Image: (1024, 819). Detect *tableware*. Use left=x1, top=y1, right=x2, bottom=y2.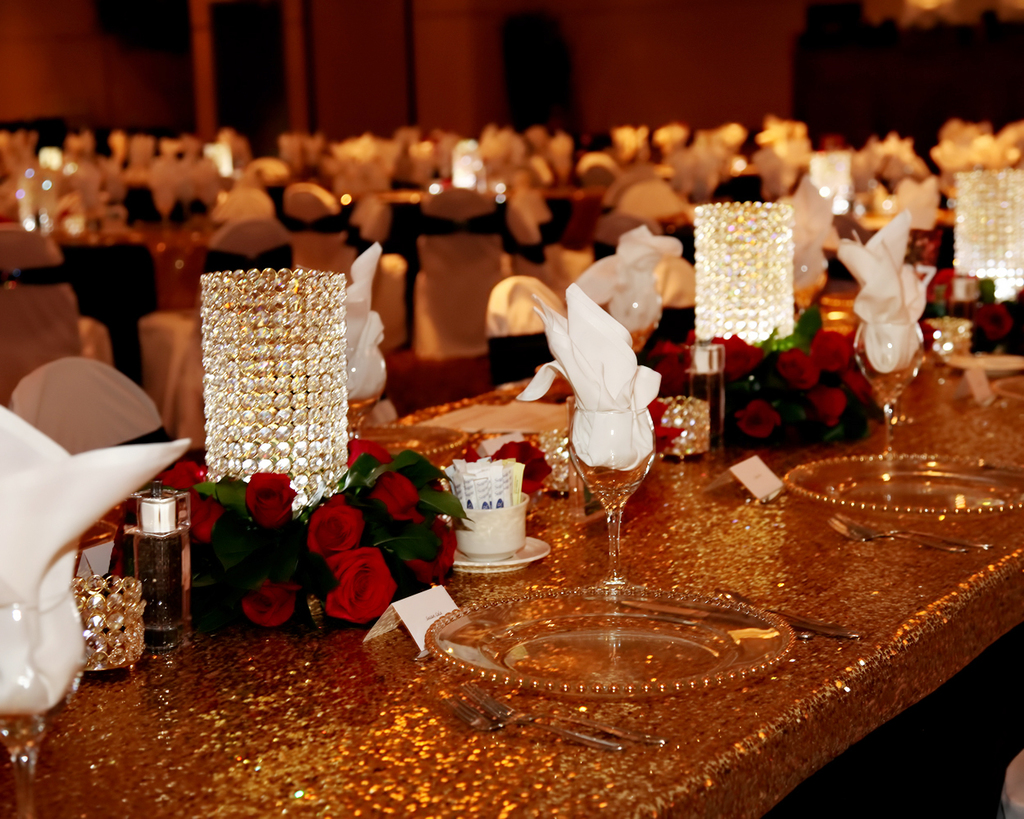
left=446, top=699, right=623, bottom=757.
